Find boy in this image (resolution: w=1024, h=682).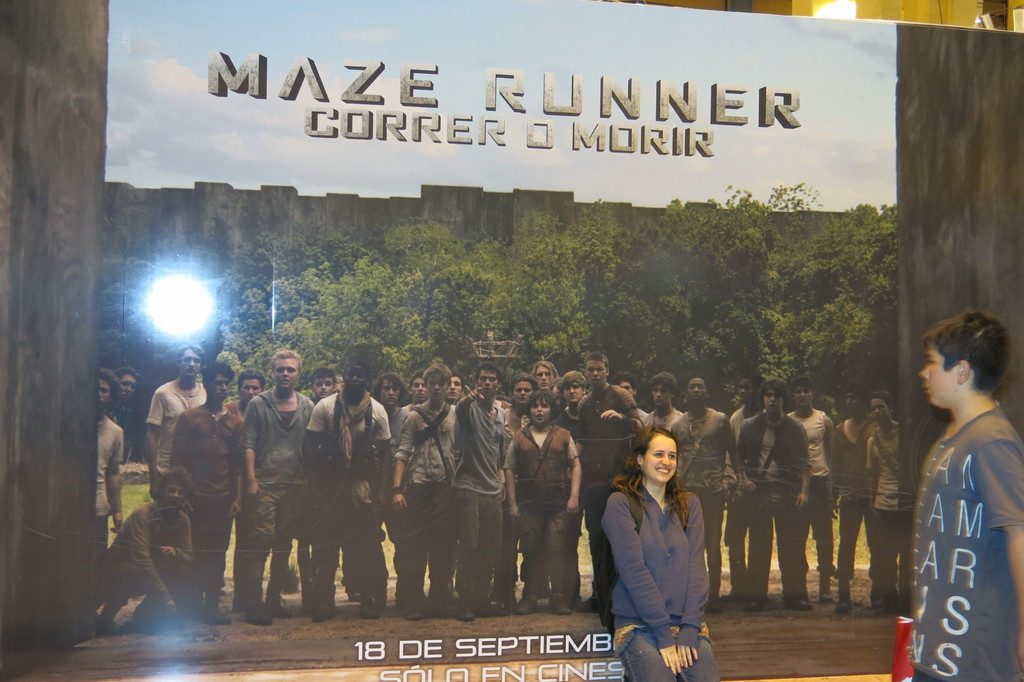
(x1=95, y1=466, x2=193, y2=629).
